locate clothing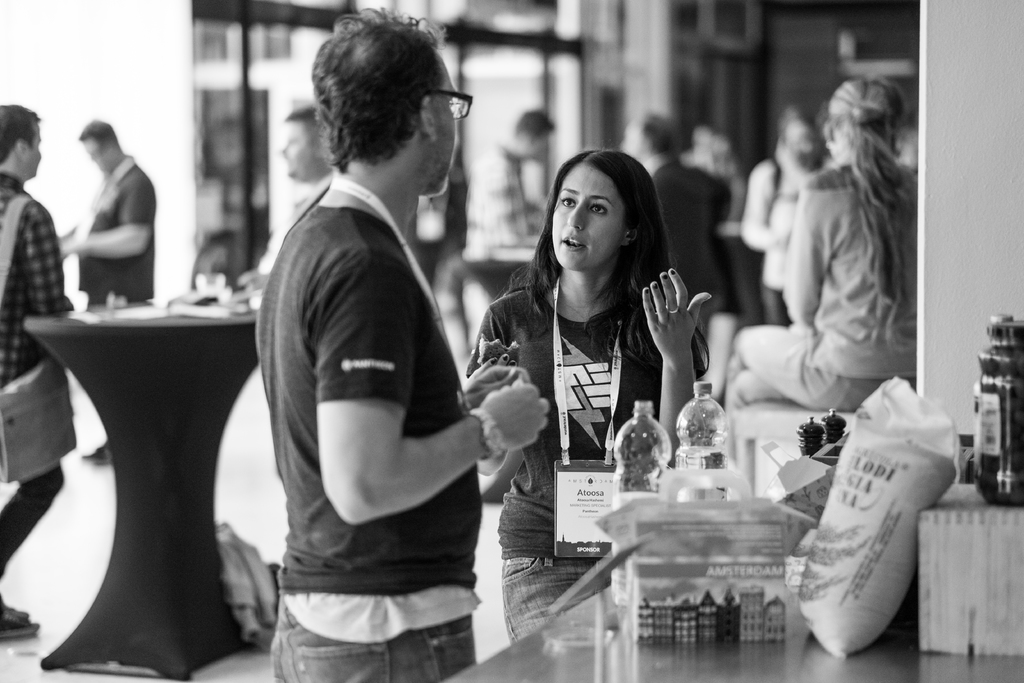
left=759, top=155, right=797, bottom=323
